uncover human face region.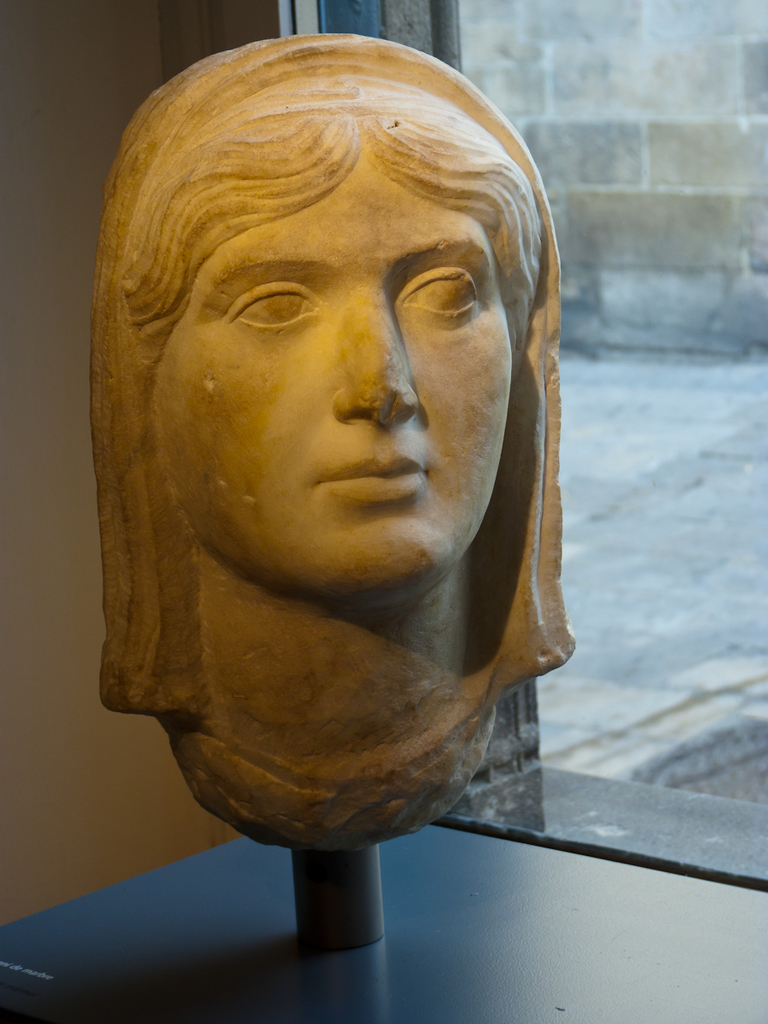
Uncovered: <bbox>152, 150, 515, 613</bbox>.
